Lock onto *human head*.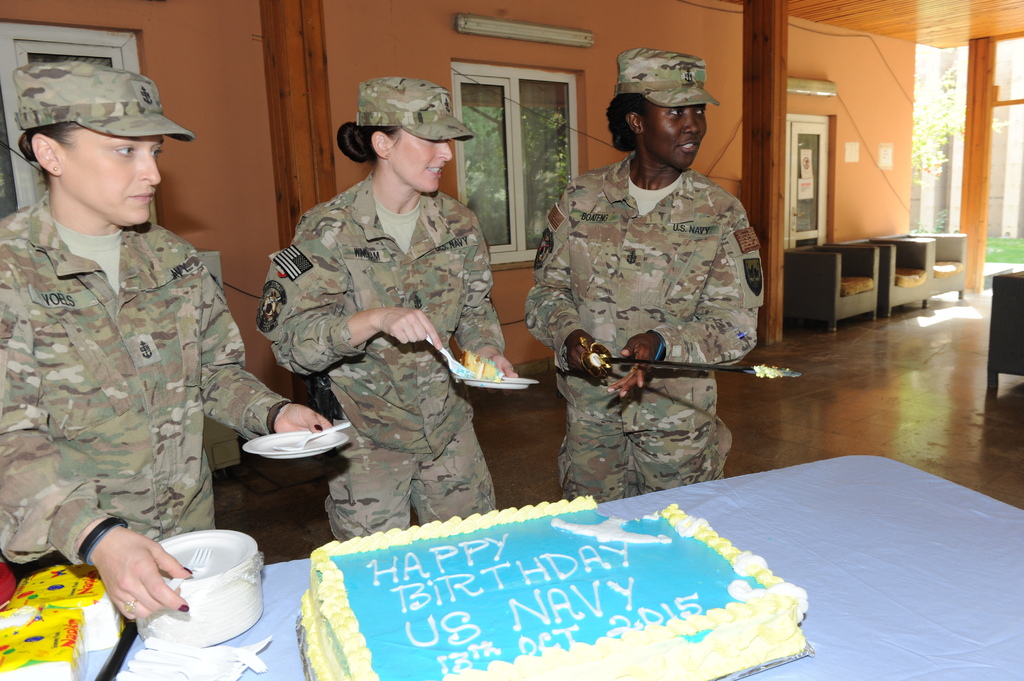
Locked: [356, 74, 453, 193].
